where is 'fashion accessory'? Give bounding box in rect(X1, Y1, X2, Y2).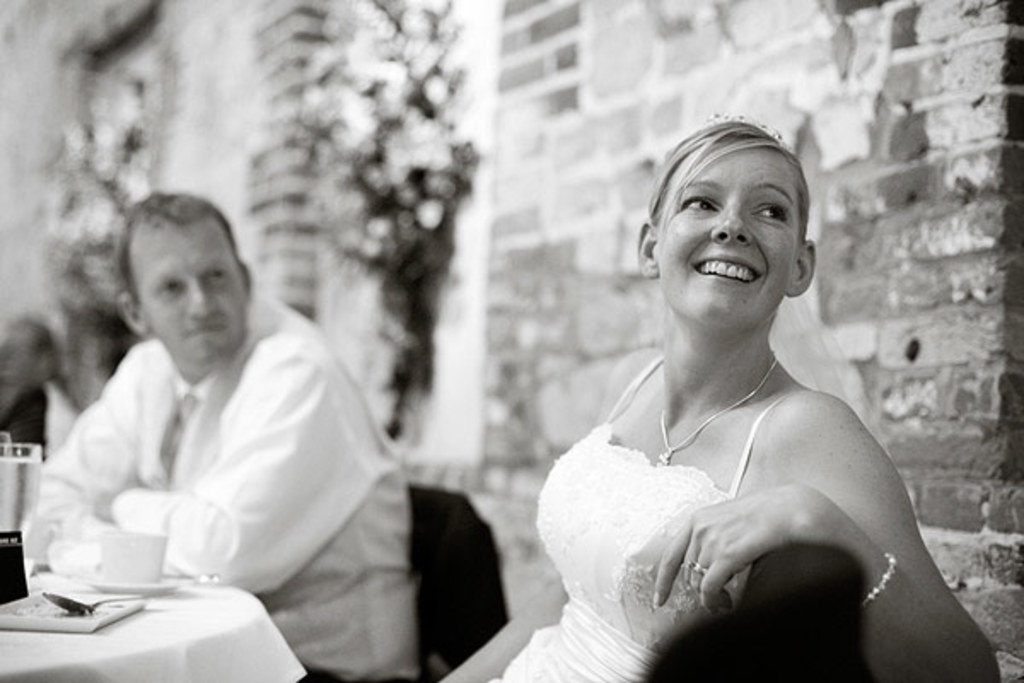
rect(695, 563, 708, 574).
